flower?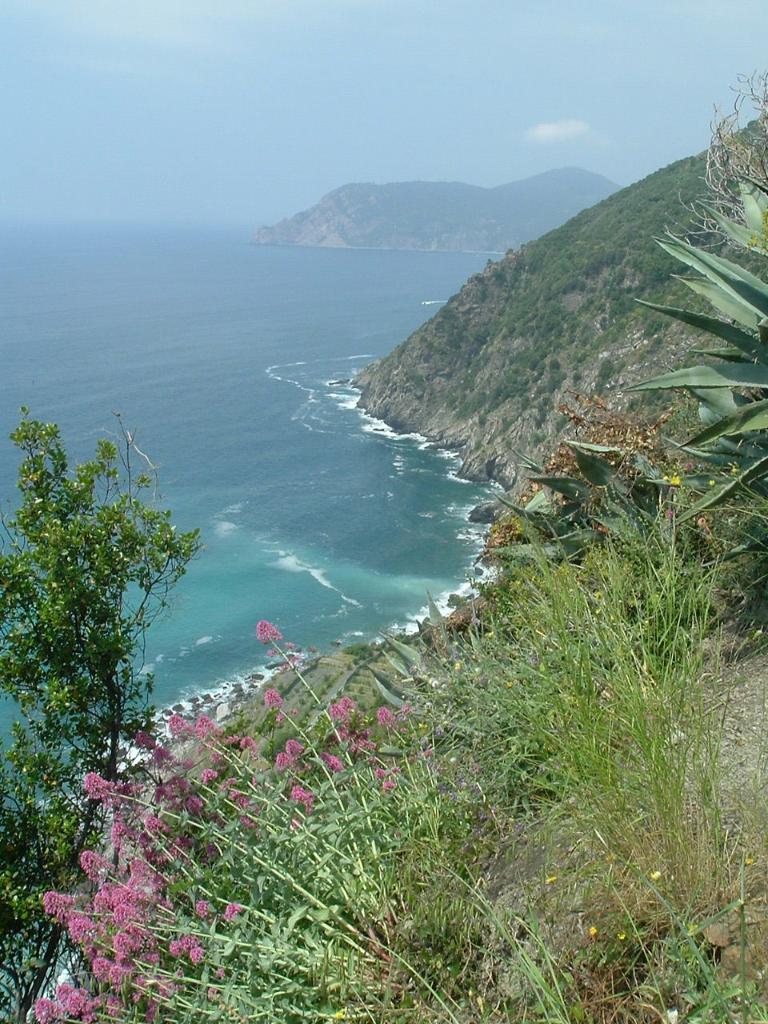
647, 865, 662, 882
